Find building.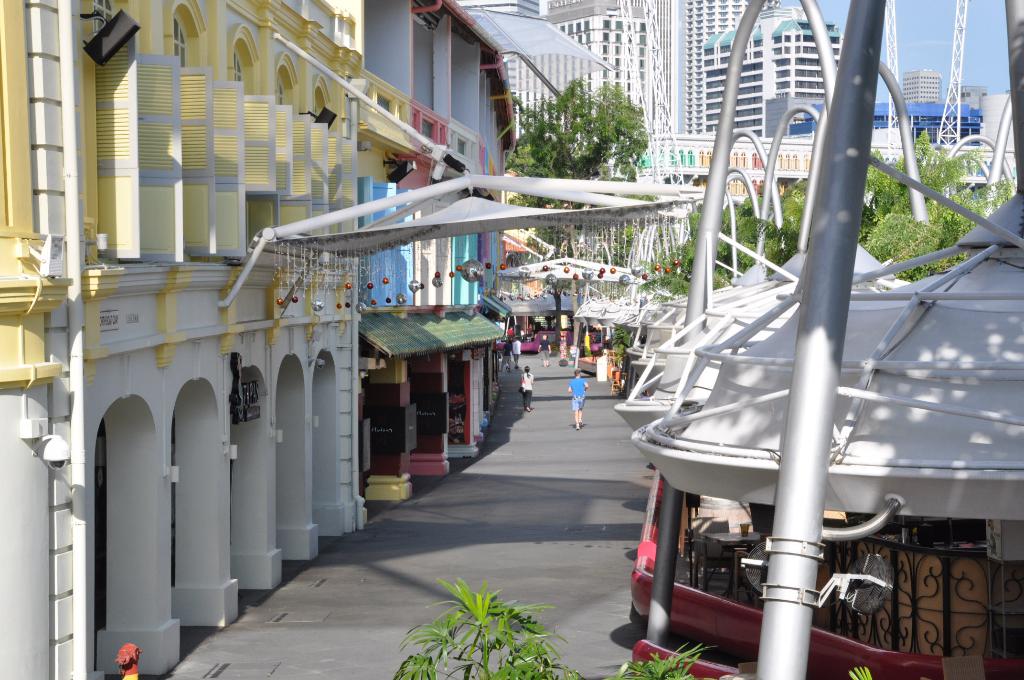
crop(358, 0, 506, 500).
